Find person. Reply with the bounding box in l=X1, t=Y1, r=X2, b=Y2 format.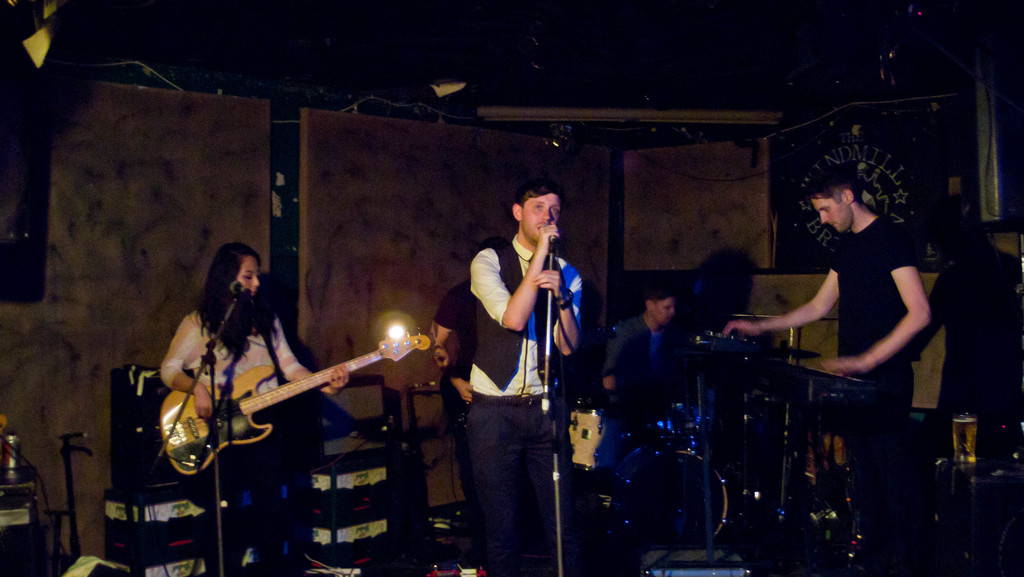
l=458, t=170, r=586, b=576.
